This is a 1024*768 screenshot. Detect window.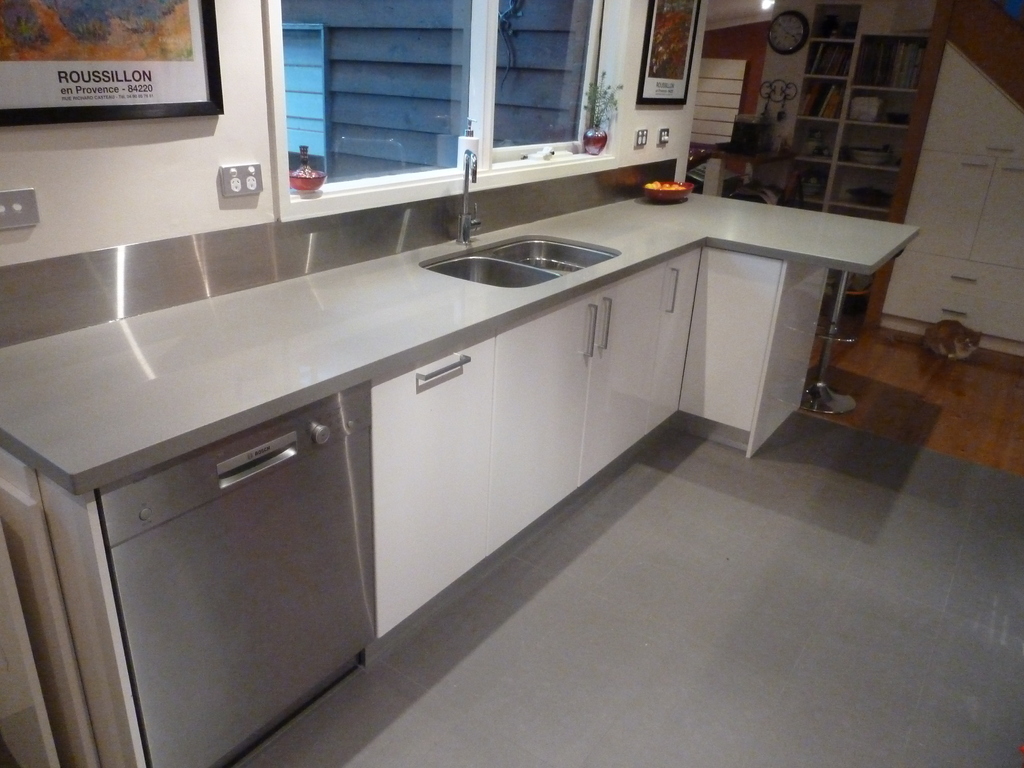
select_region(502, 0, 593, 142).
